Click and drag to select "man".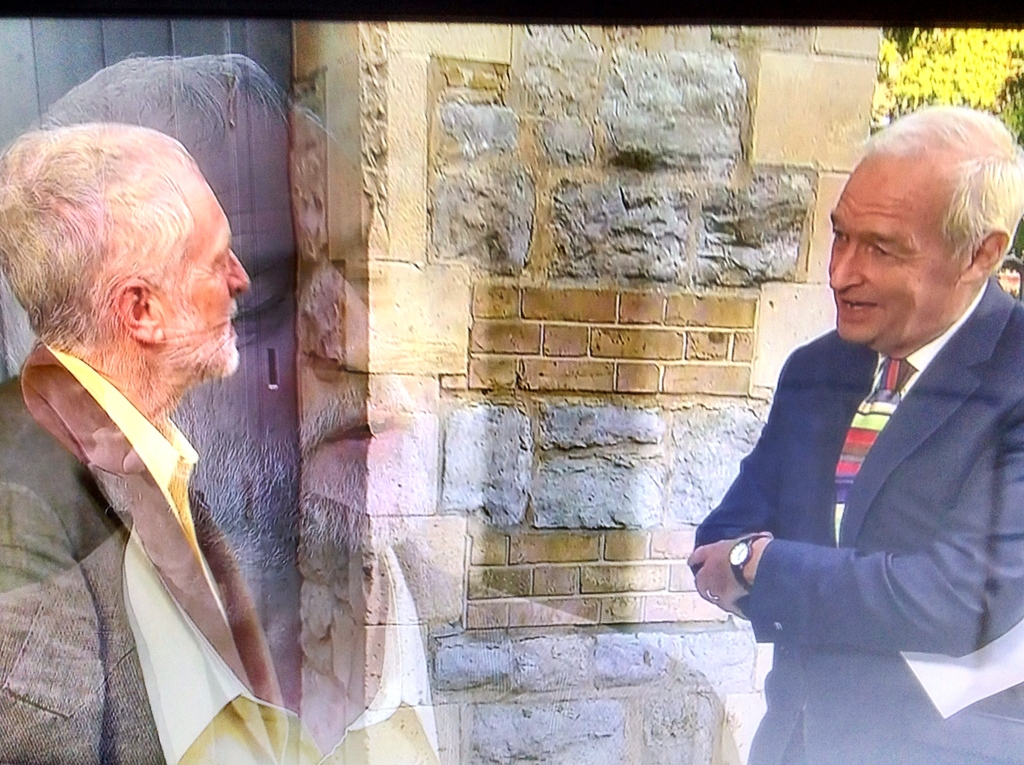
Selection: l=0, t=100, r=303, b=755.
